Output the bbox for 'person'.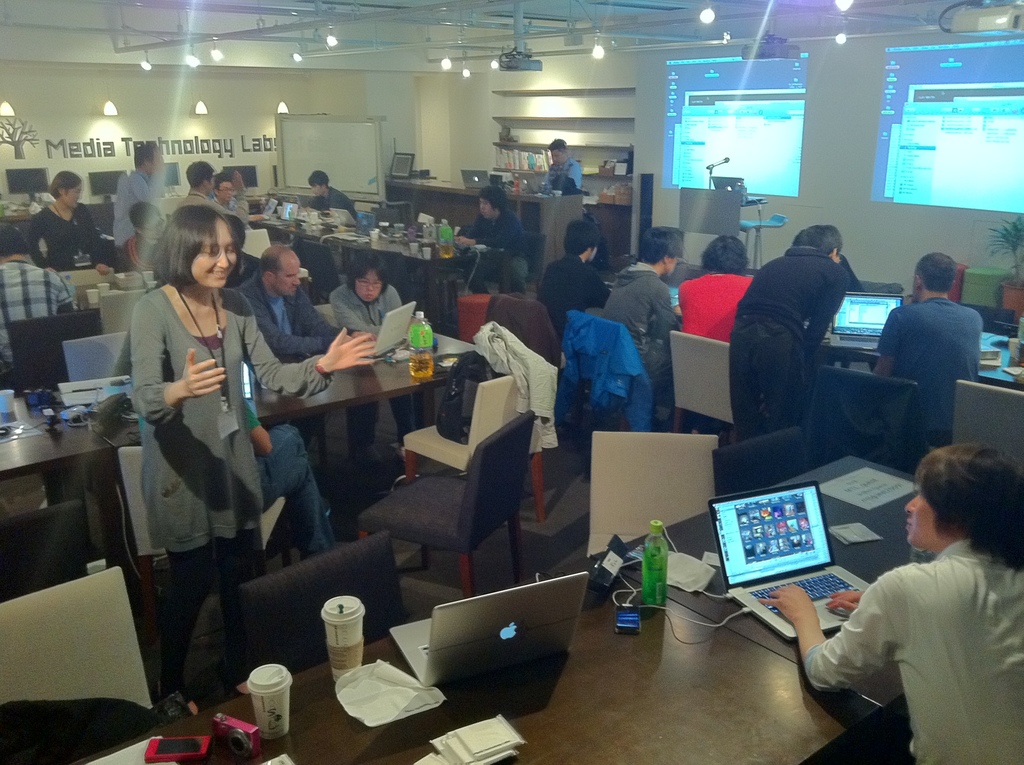
left=609, top=220, right=707, bottom=385.
